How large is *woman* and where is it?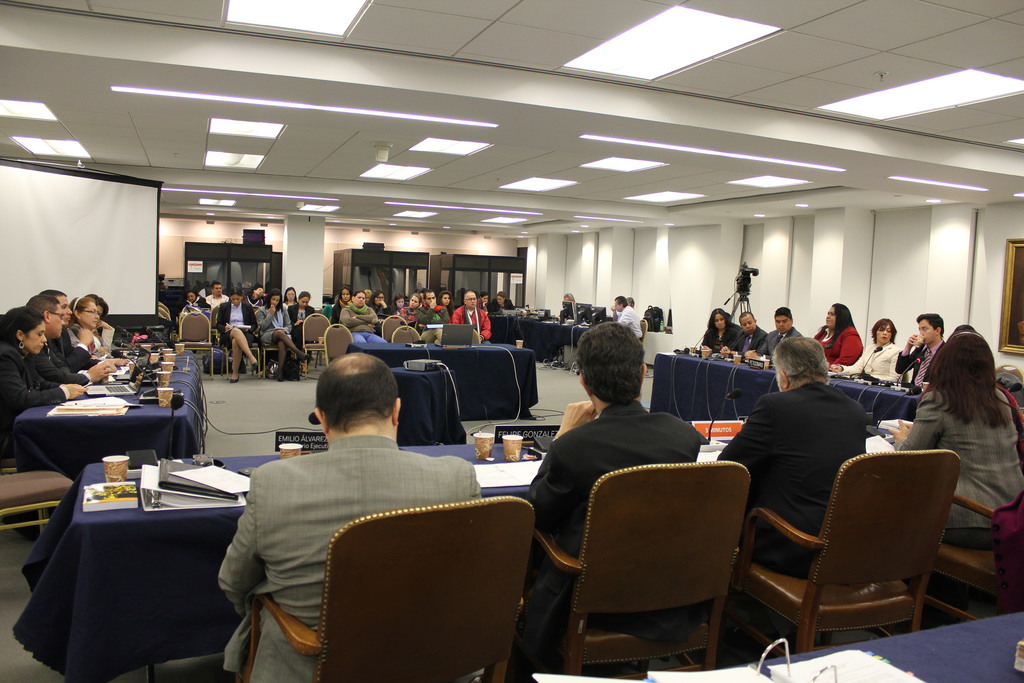
Bounding box: left=488, top=287, right=516, bottom=311.
